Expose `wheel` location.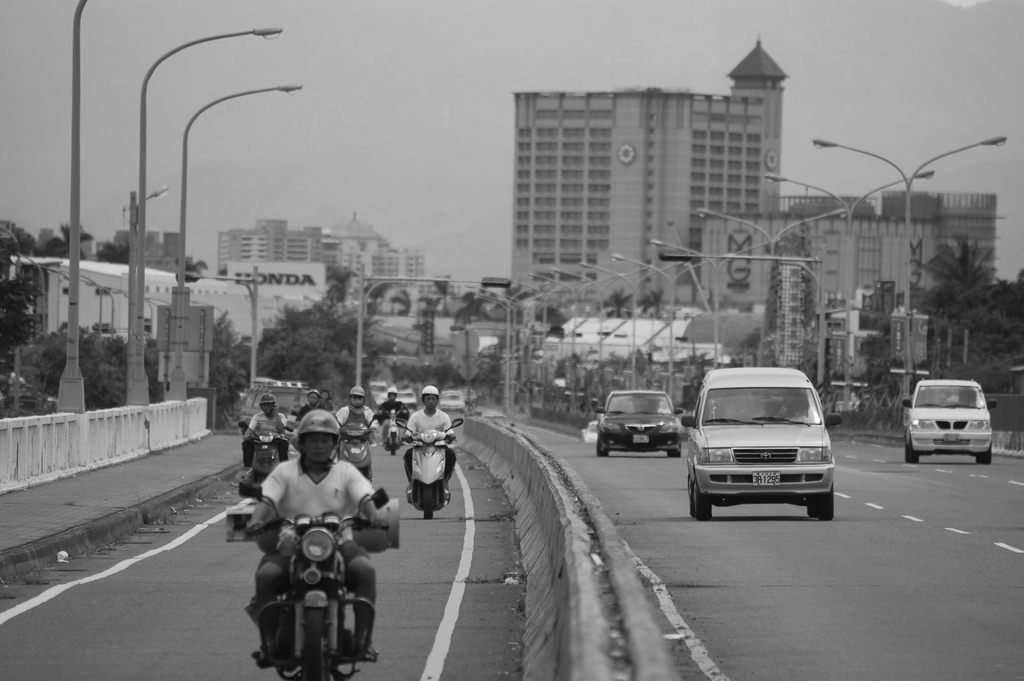
Exposed at l=911, t=448, r=920, b=464.
